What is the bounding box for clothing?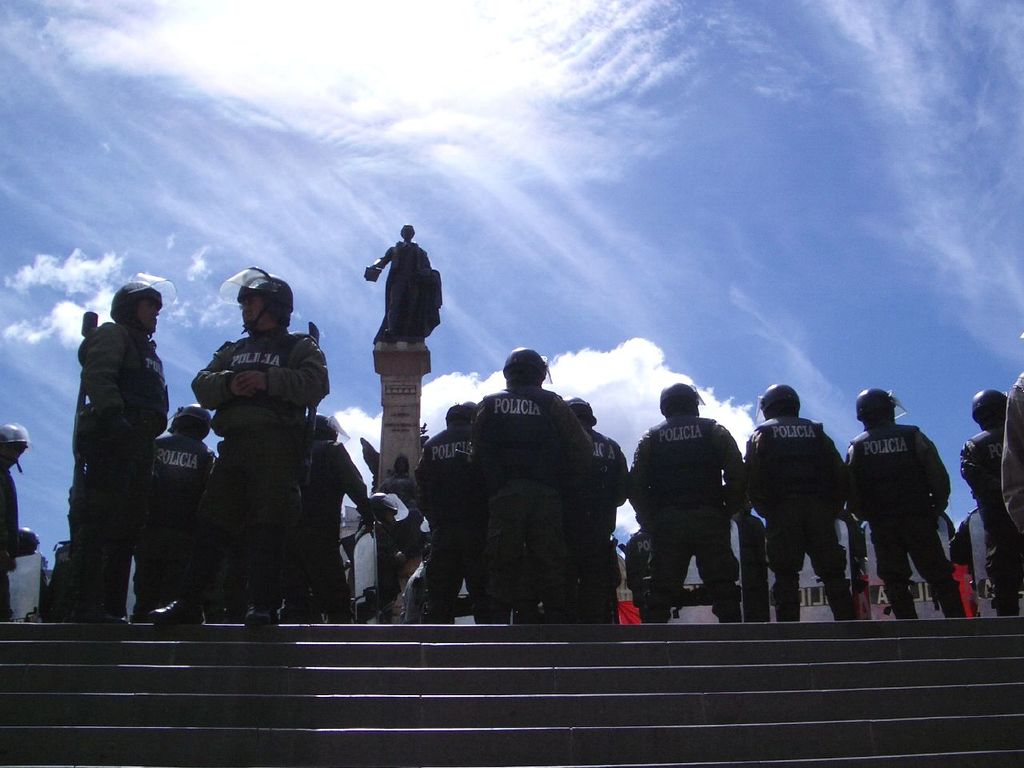
detection(745, 414, 862, 623).
